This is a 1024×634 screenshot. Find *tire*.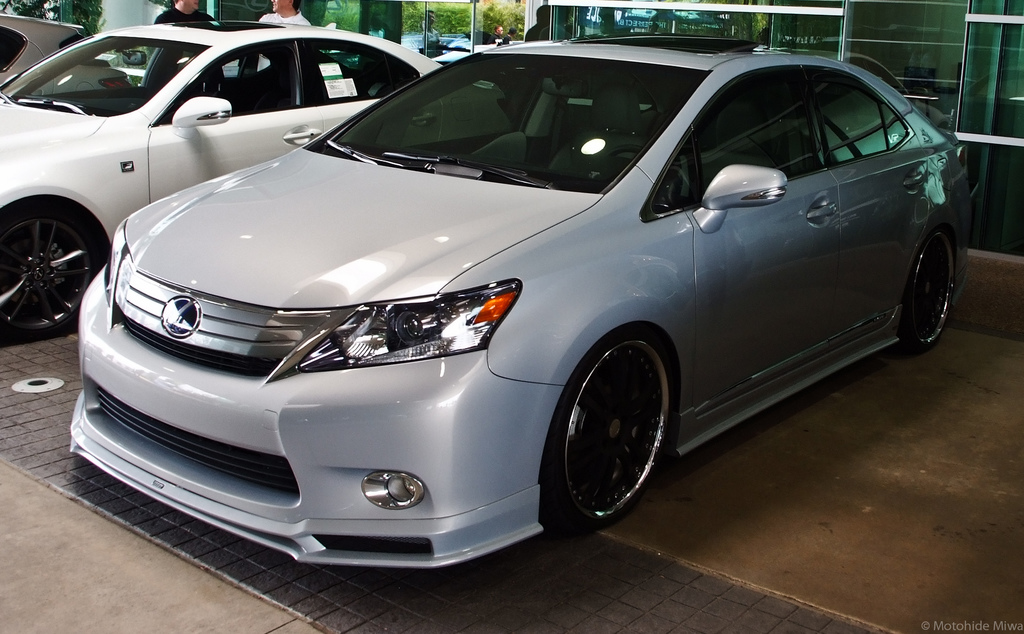
Bounding box: {"x1": 544, "y1": 330, "x2": 670, "y2": 532}.
